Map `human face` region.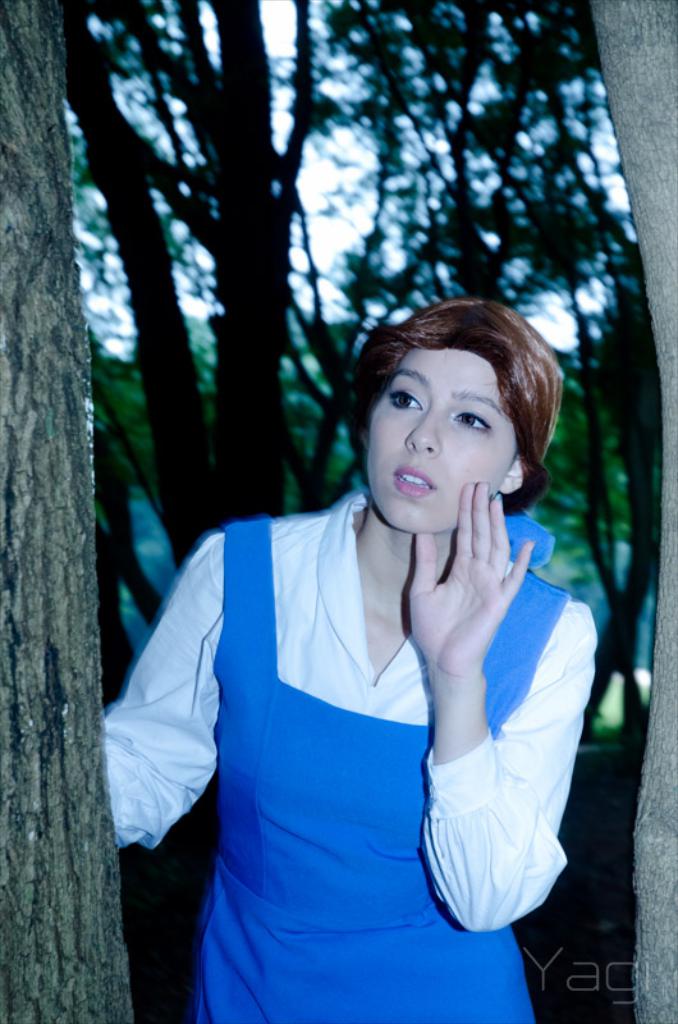
Mapped to (365,346,509,535).
